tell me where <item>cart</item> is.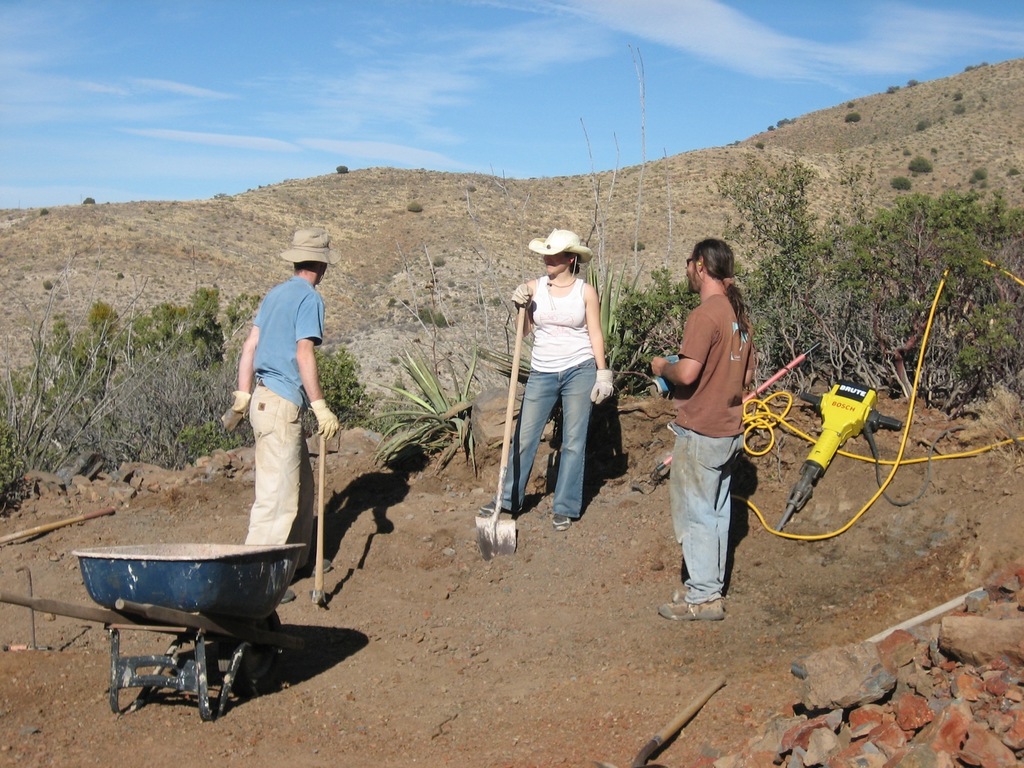
<item>cart</item> is at bbox(0, 547, 305, 718).
